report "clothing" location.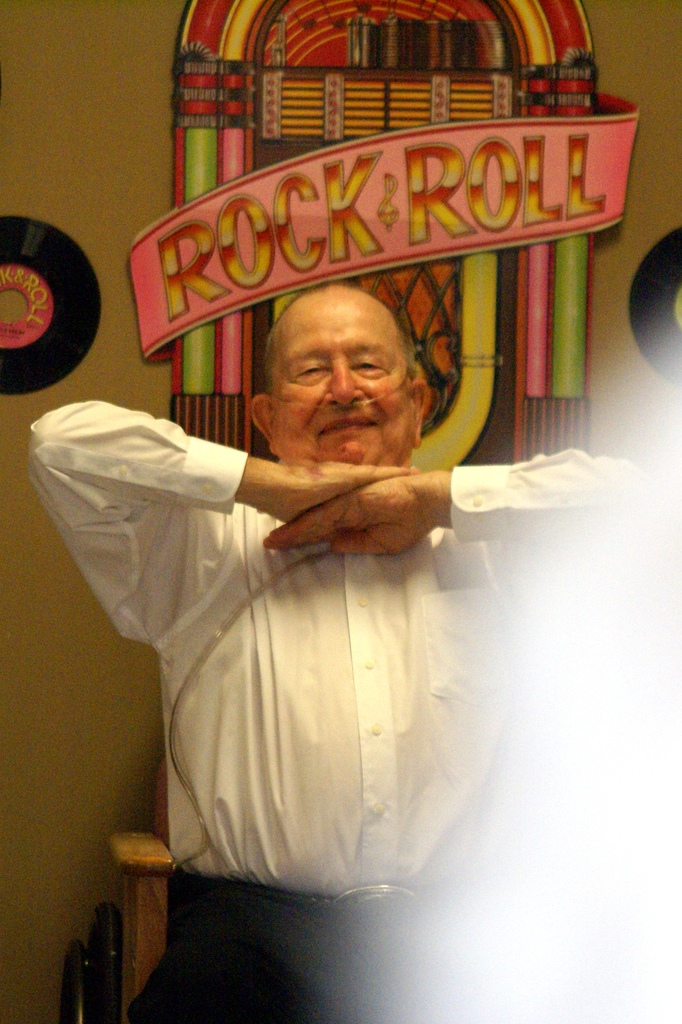
Report: crop(56, 307, 585, 911).
